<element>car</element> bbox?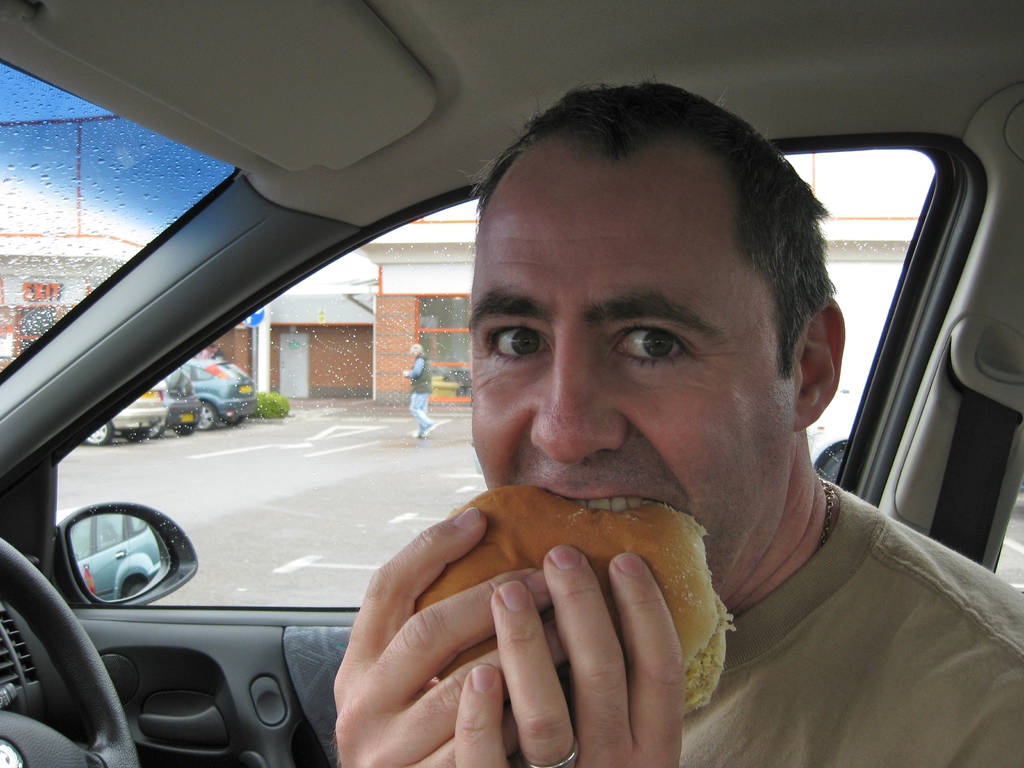
193:355:259:424
